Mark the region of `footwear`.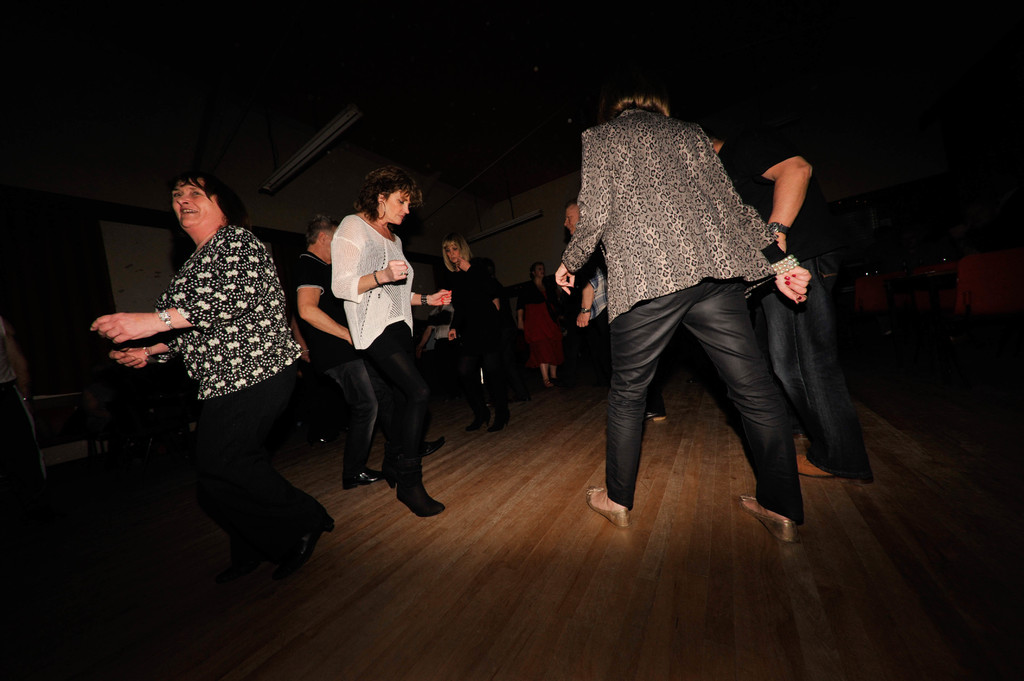
Region: 413,436,443,462.
